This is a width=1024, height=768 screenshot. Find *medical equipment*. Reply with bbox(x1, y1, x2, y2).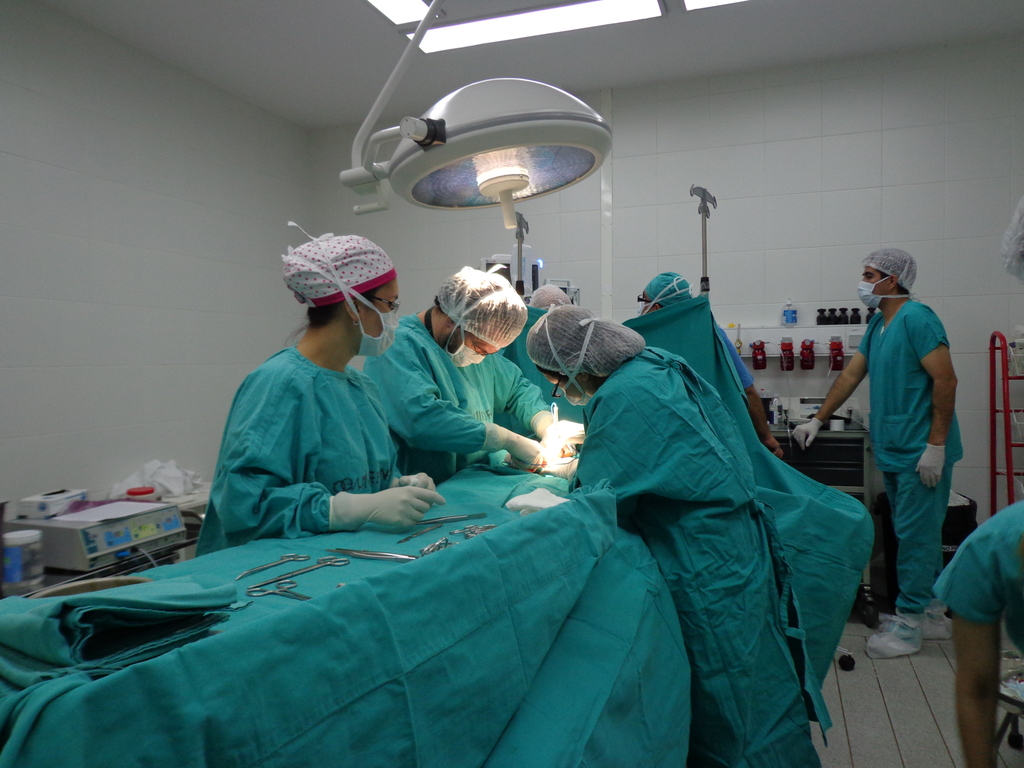
bbox(516, 401, 580, 470).
